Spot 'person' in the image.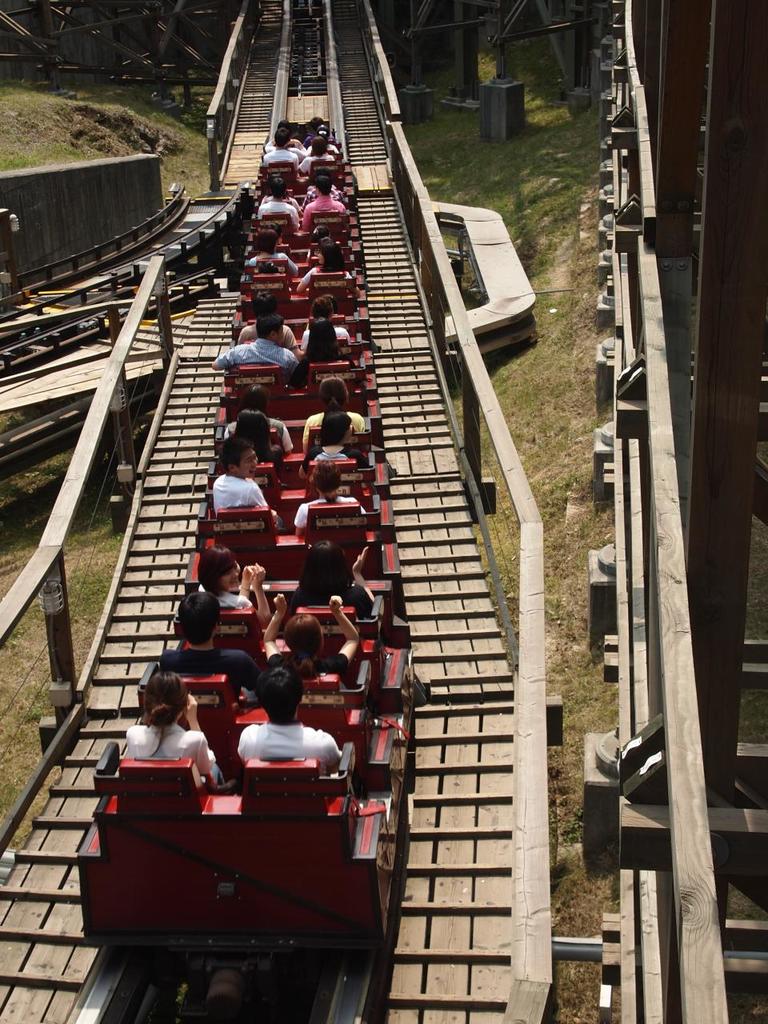
'person' found at l=298, t=377, r=369, b=447.
